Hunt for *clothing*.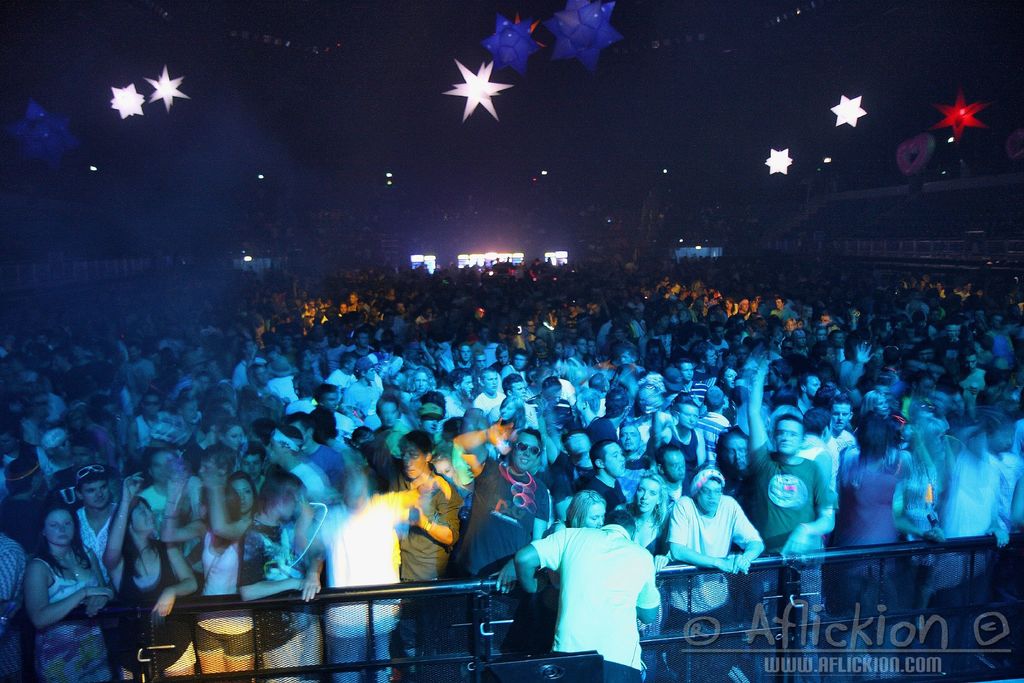
Hunted down at rect(930, 431, 1000, 577).
